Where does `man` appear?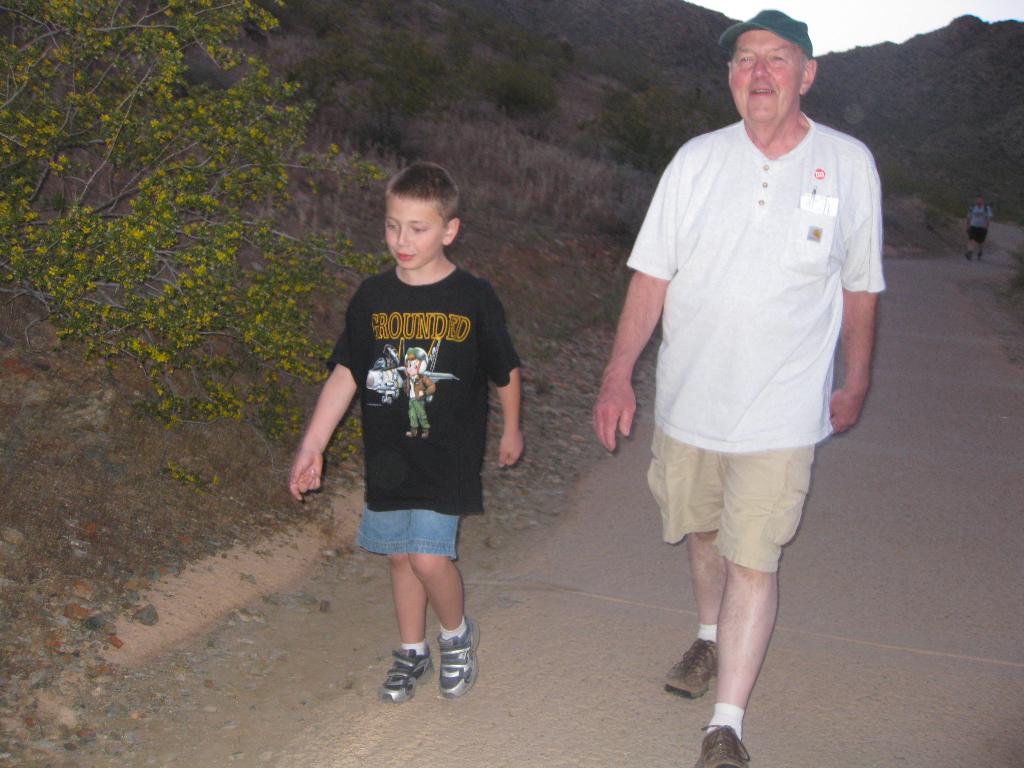
Appears at box=[607, 7, 889, 726].
